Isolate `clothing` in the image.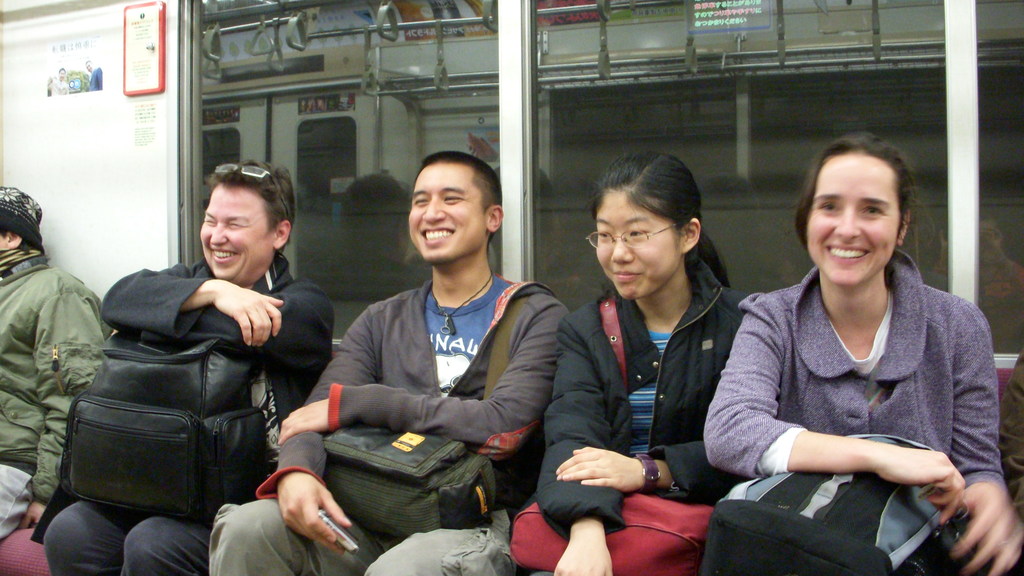
Isolated region: (536,266,741,575).
